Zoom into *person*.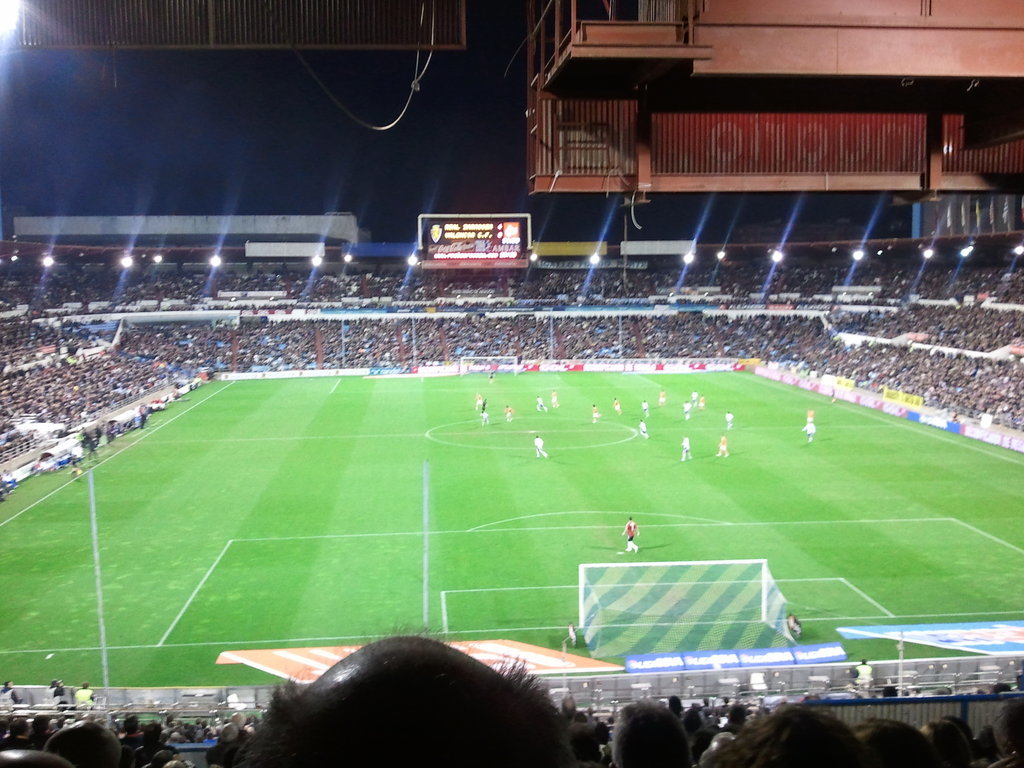
Zoom target: bbox(593, 404, 594, 420).
